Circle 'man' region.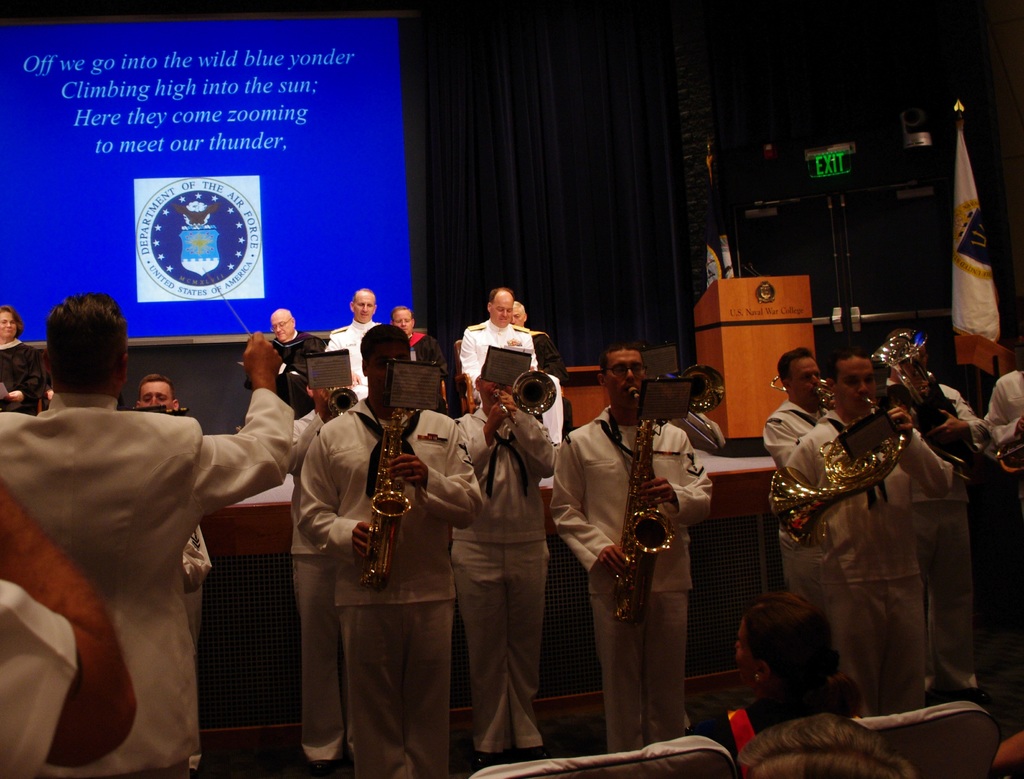
Region: 789:352:958:718.
